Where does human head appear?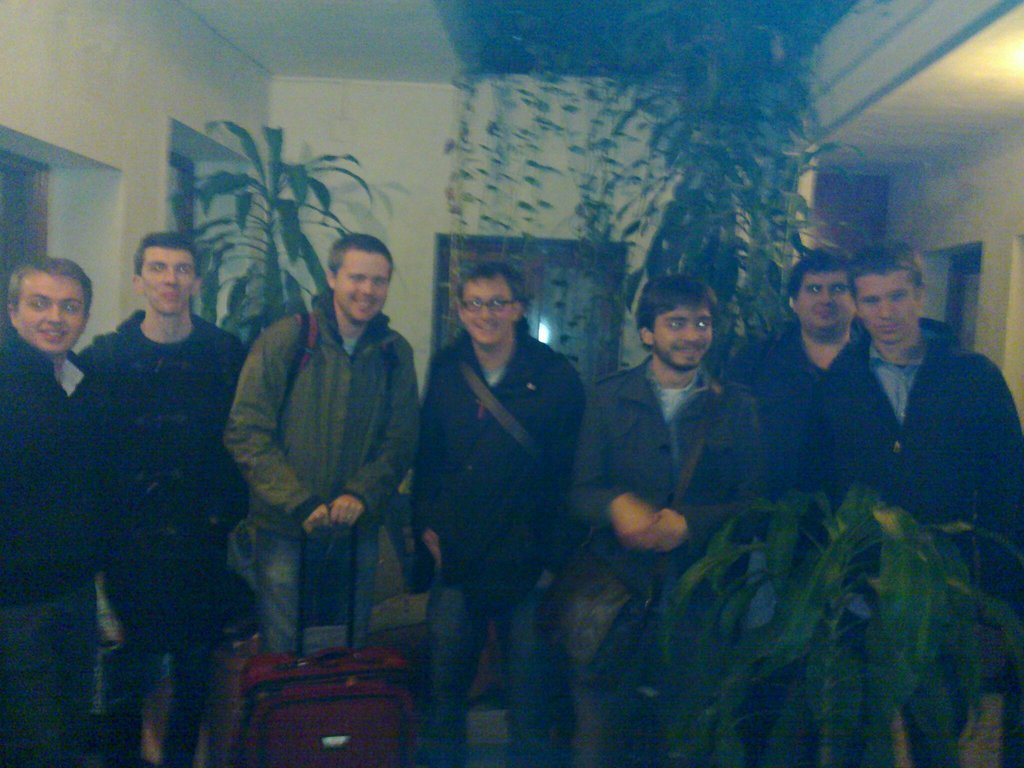
Appears at (x1=128, y1=236, x2=204, y2=311).
